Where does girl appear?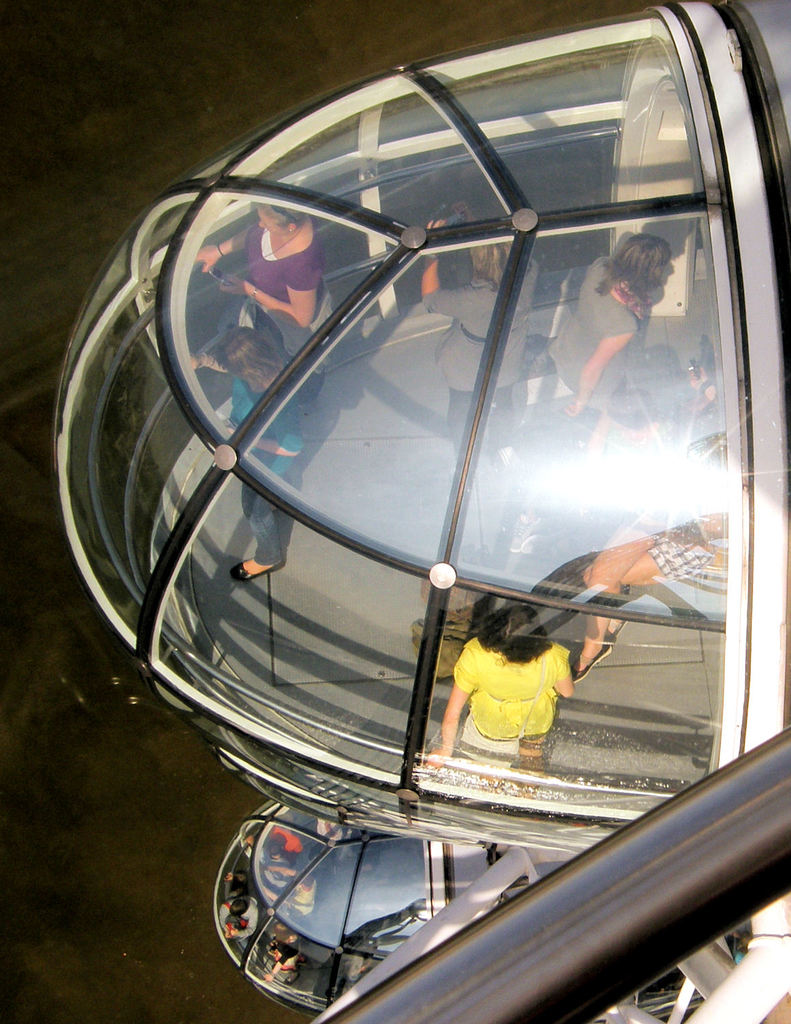
Appears at rect(451, 642, 568, 771).
